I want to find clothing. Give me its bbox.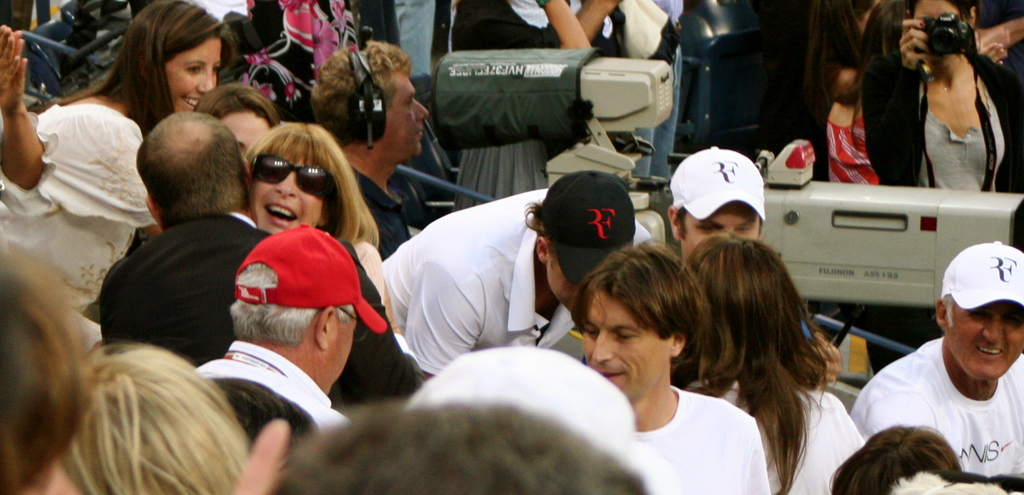
x1=829, y1=331, x2=1023, y2=487.
